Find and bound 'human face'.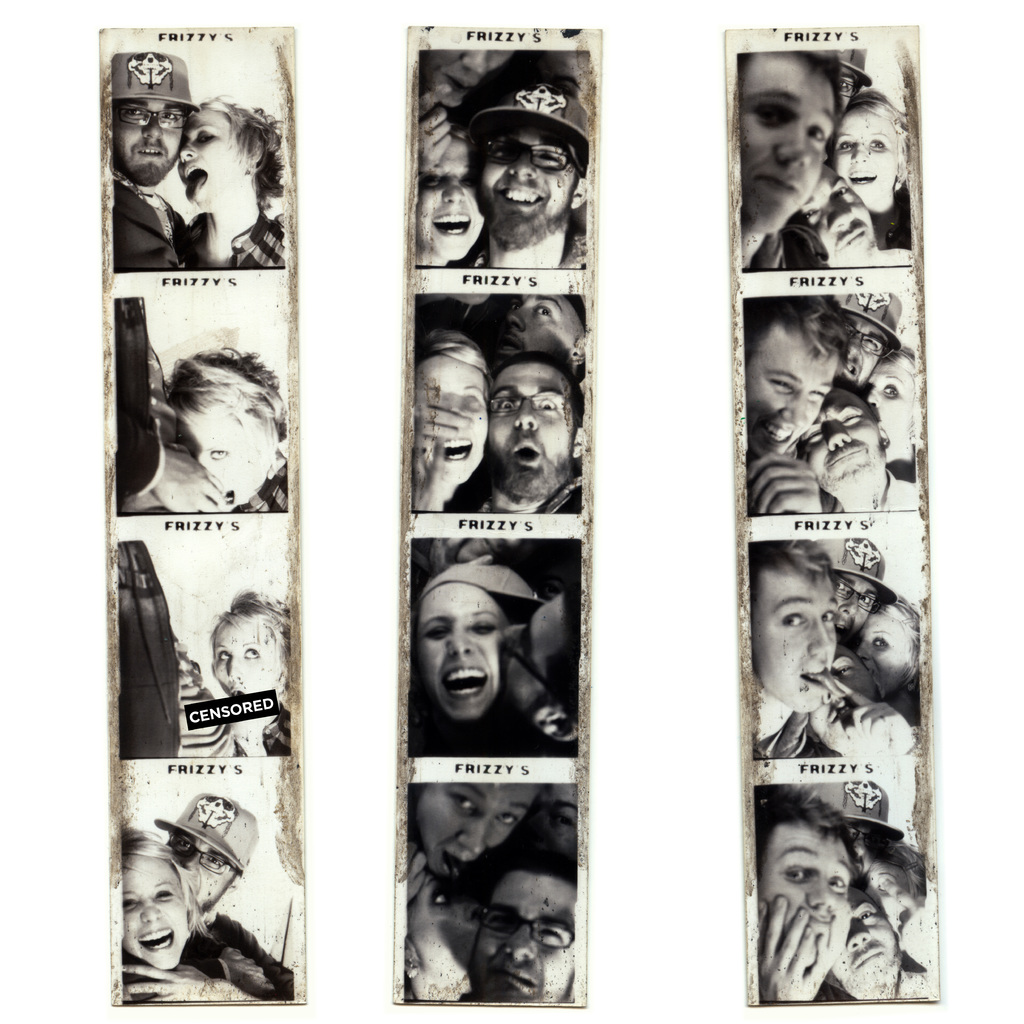
Bound: locate(735, 49, 845, 239).
